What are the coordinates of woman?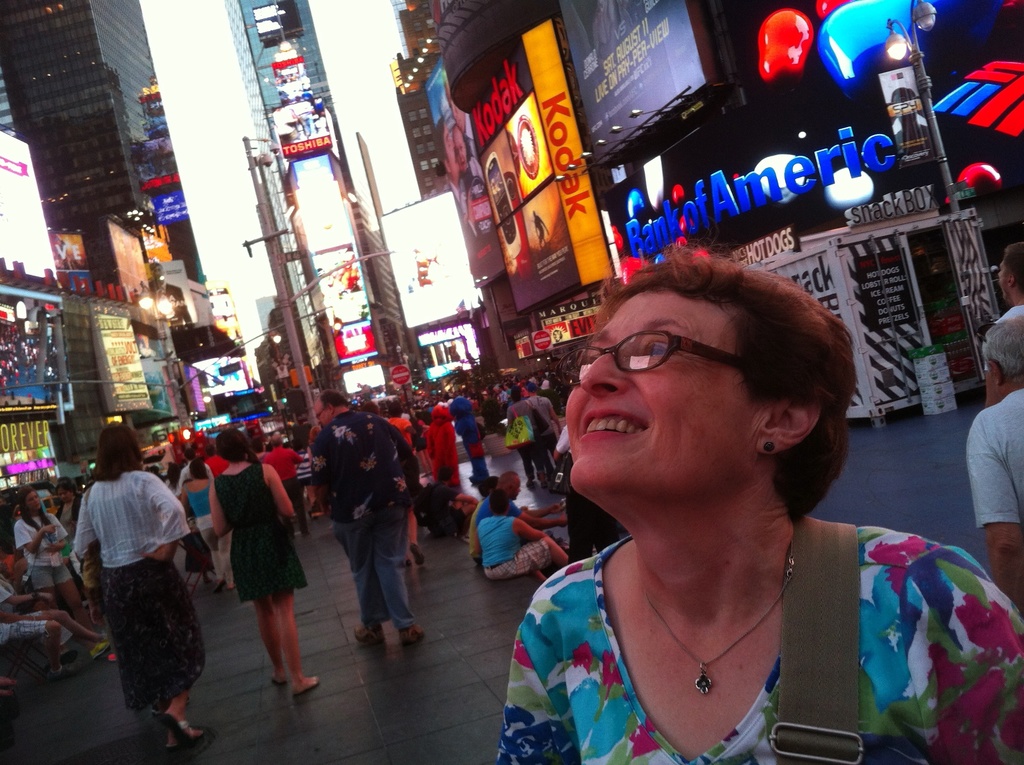
<region>289, 438, 317, 505</region>.
